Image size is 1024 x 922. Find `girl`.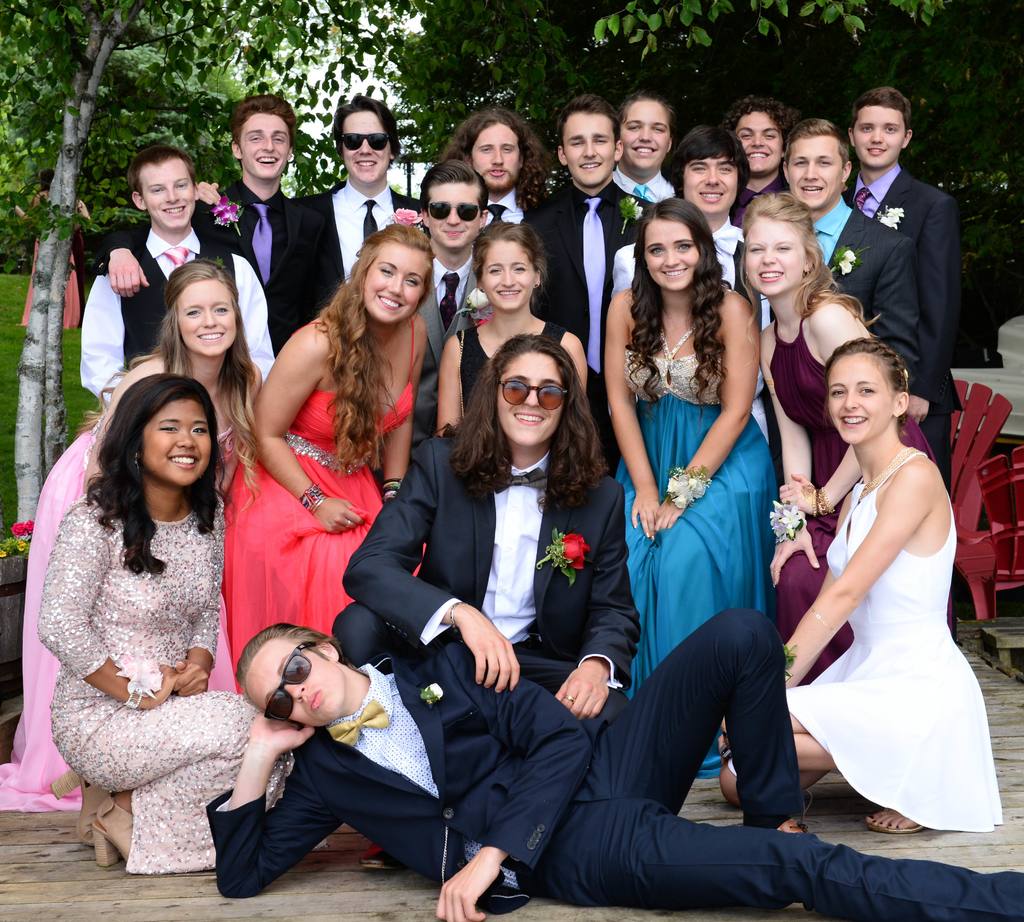
x1=593, y1=196, x2=790, y2=704.
